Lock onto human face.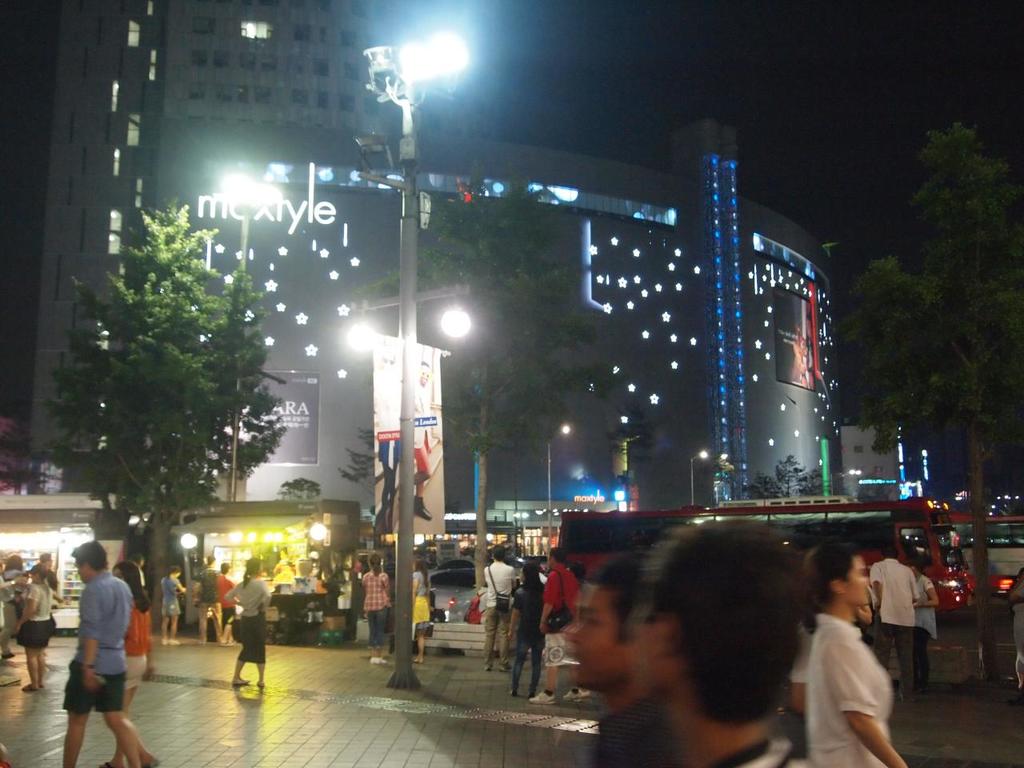
Locked: 570,582,632,694.
